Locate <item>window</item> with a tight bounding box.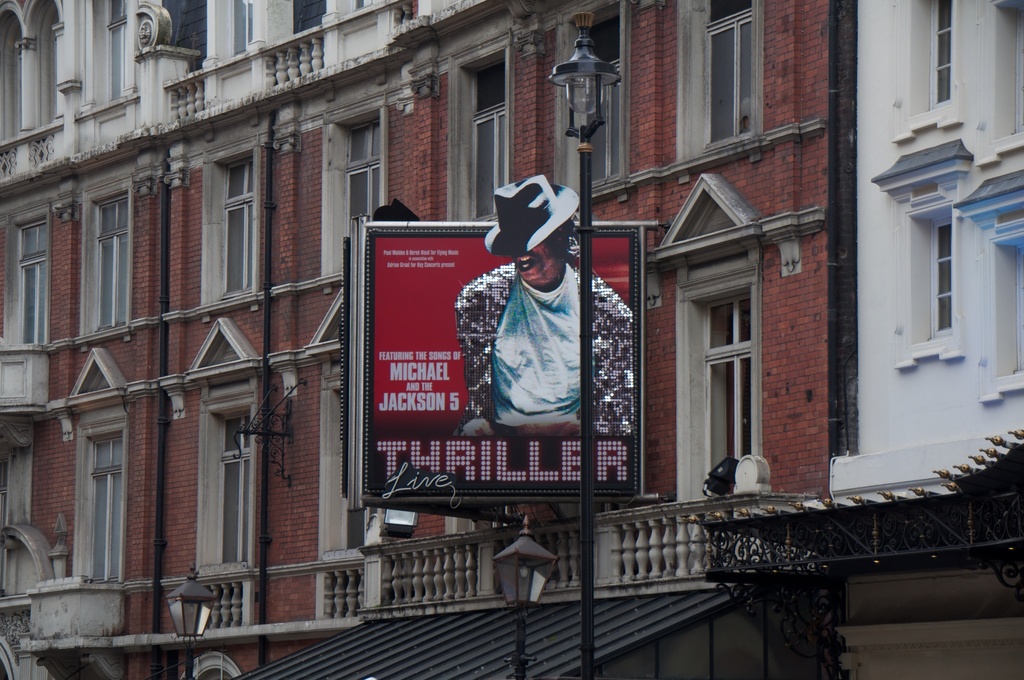
BBox(346, 116, 388, 231).
